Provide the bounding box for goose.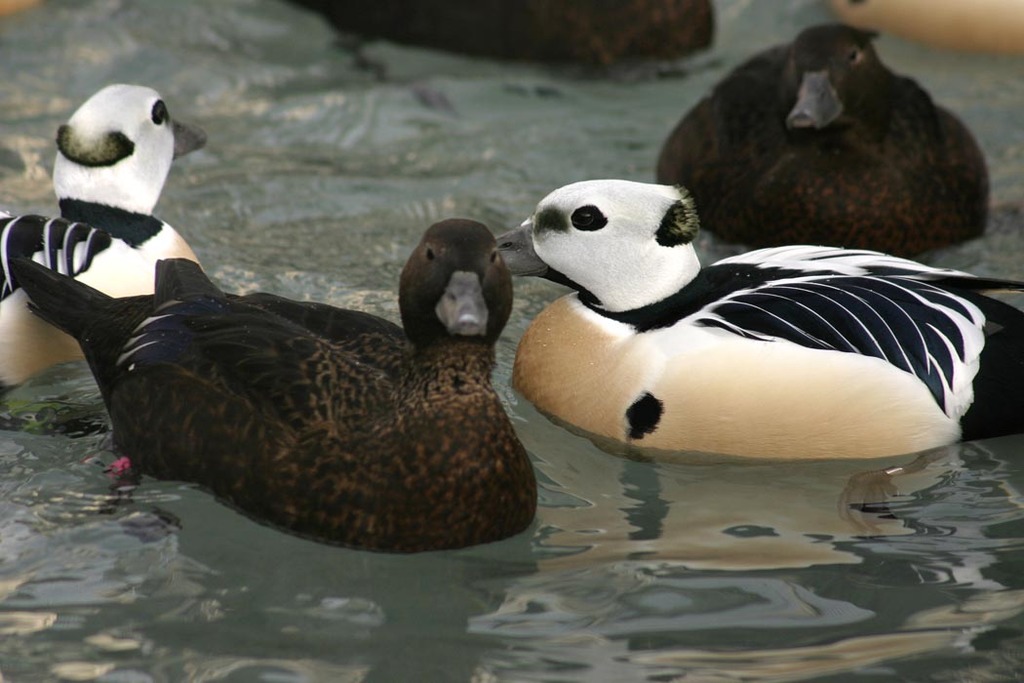
[0, 80, 206, 383].
